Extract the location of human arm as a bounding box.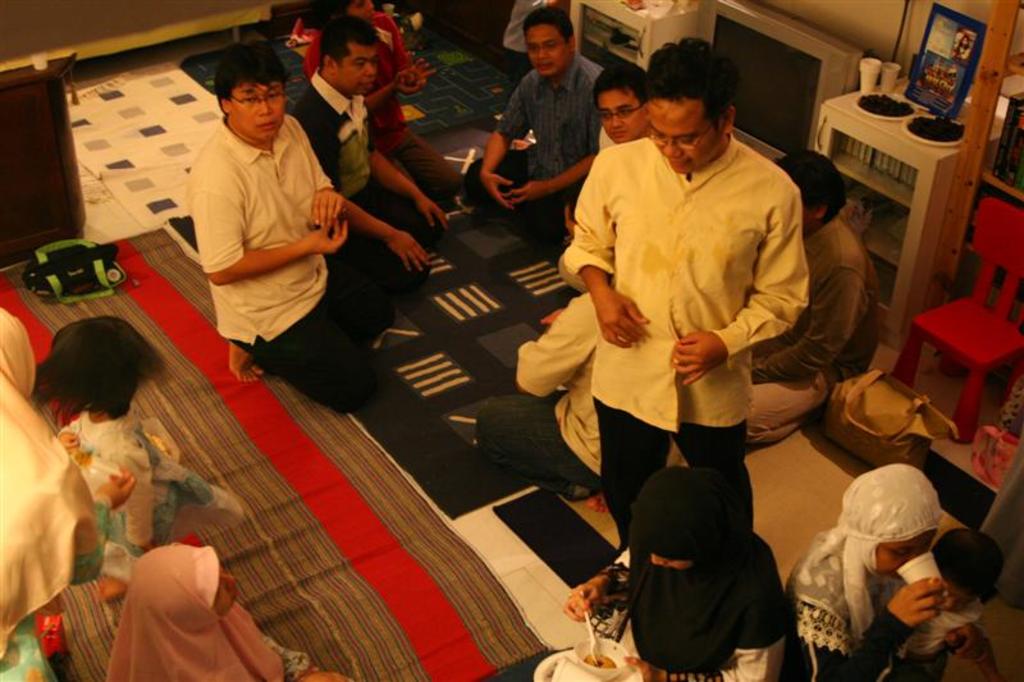
x1=54 y1=412 x2=84 y2=454.
